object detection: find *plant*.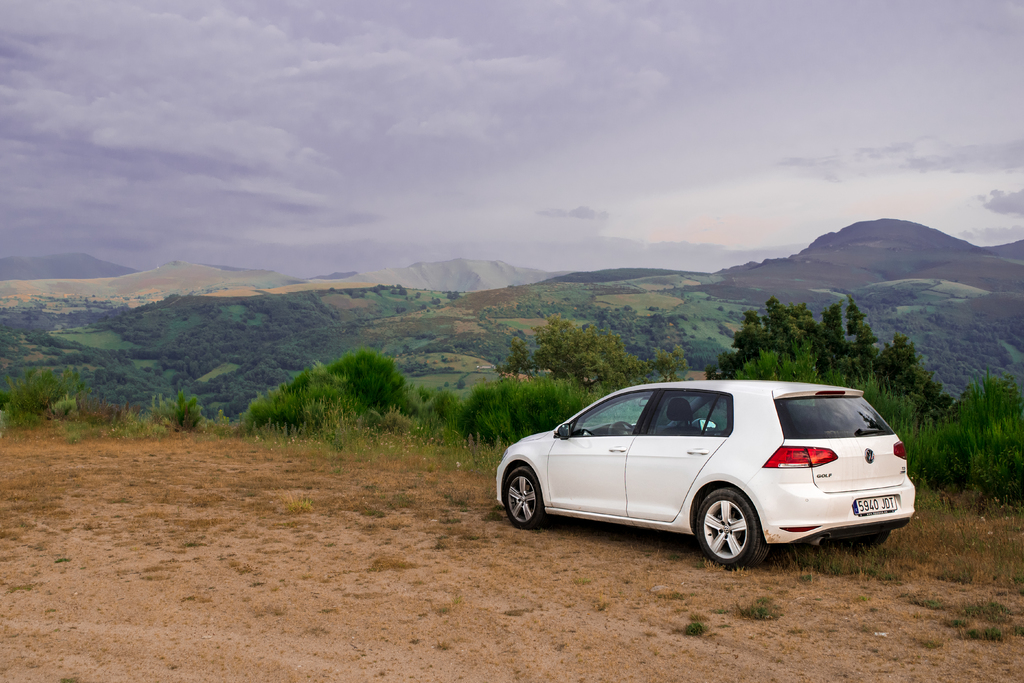
region(984, 621, 1003, 652).
